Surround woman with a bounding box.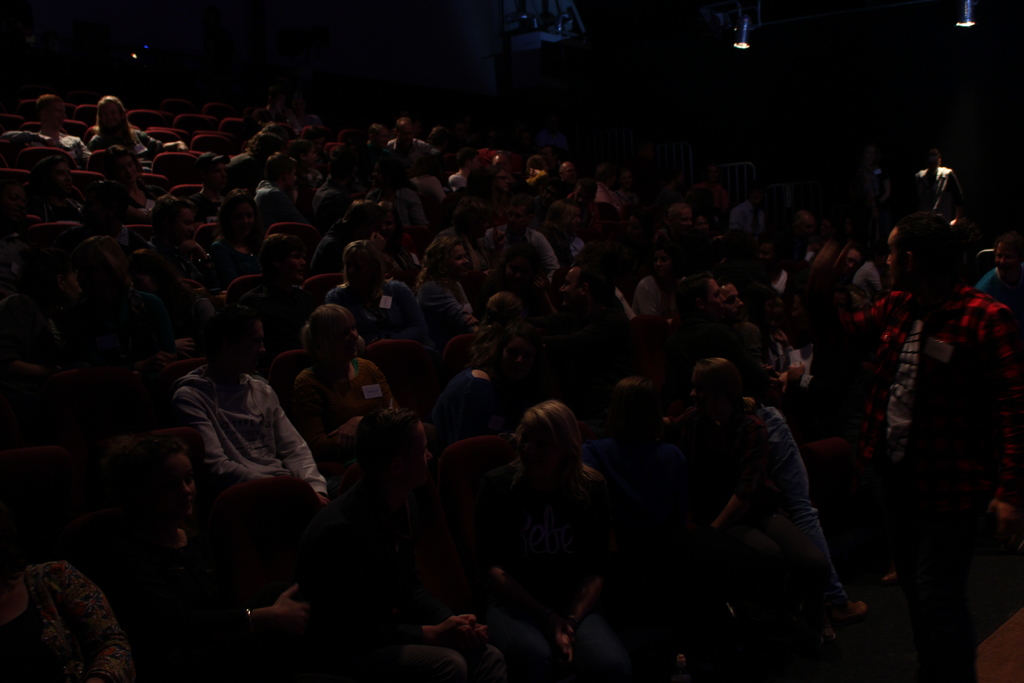
left=689, top=358, right=872, bottom=618.
